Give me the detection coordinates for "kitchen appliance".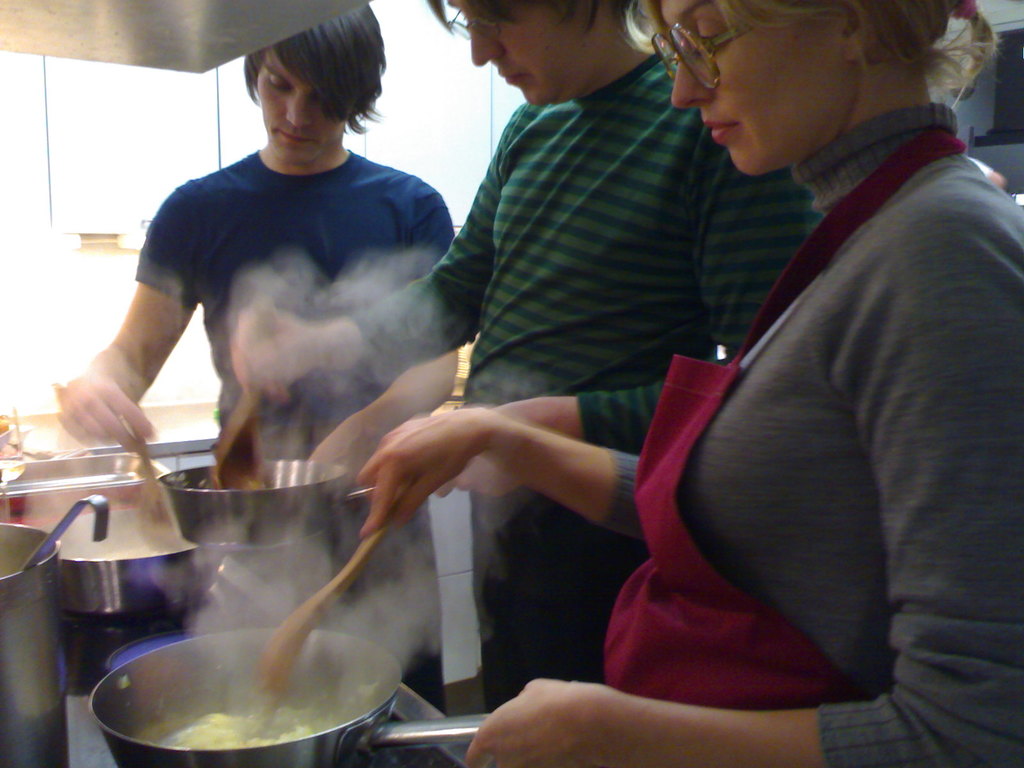
bbox(0, 528, 63, 767).
